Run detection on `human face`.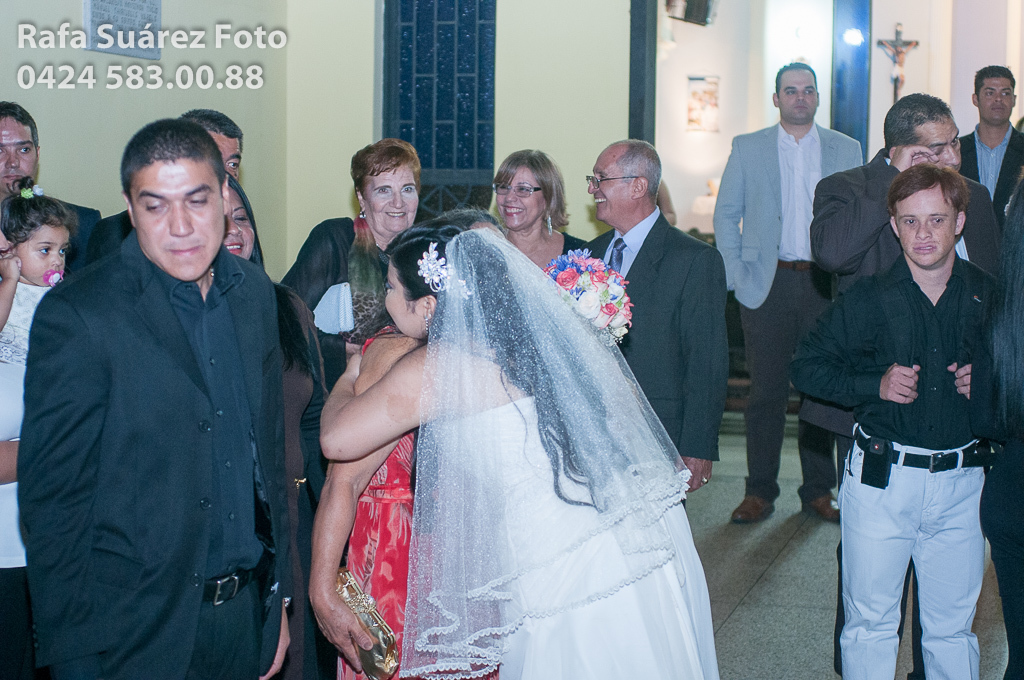
Result: pyautogui.locateOnScreen(780, 60, 813, 124).
